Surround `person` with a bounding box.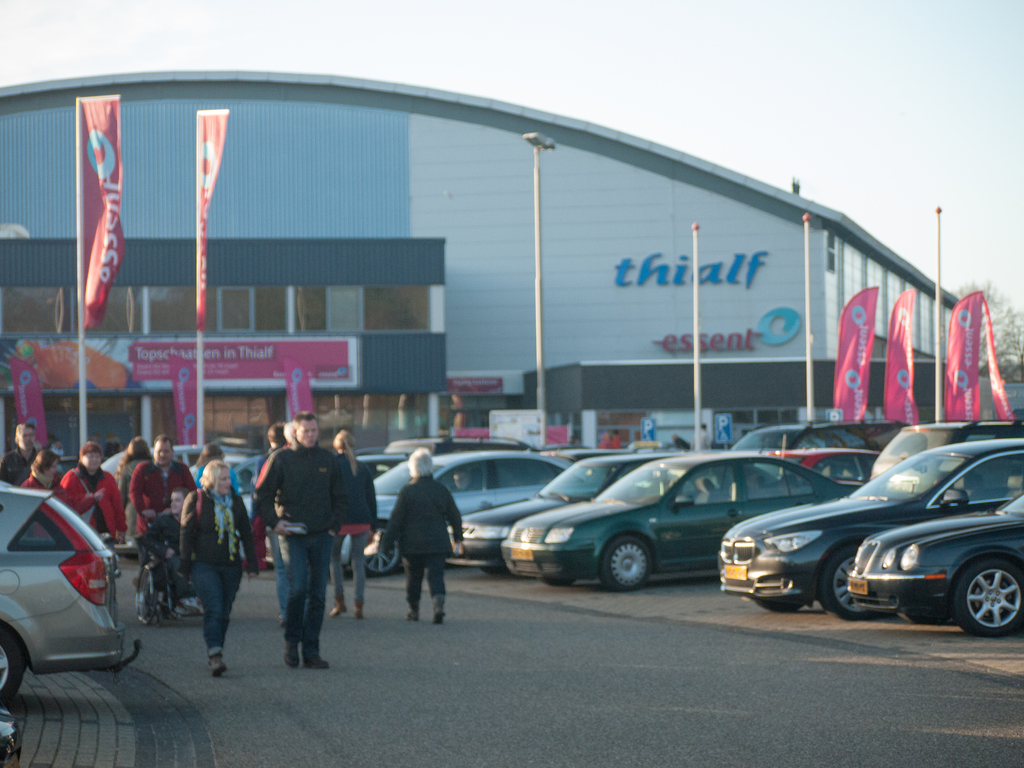
382 445 469 623.
